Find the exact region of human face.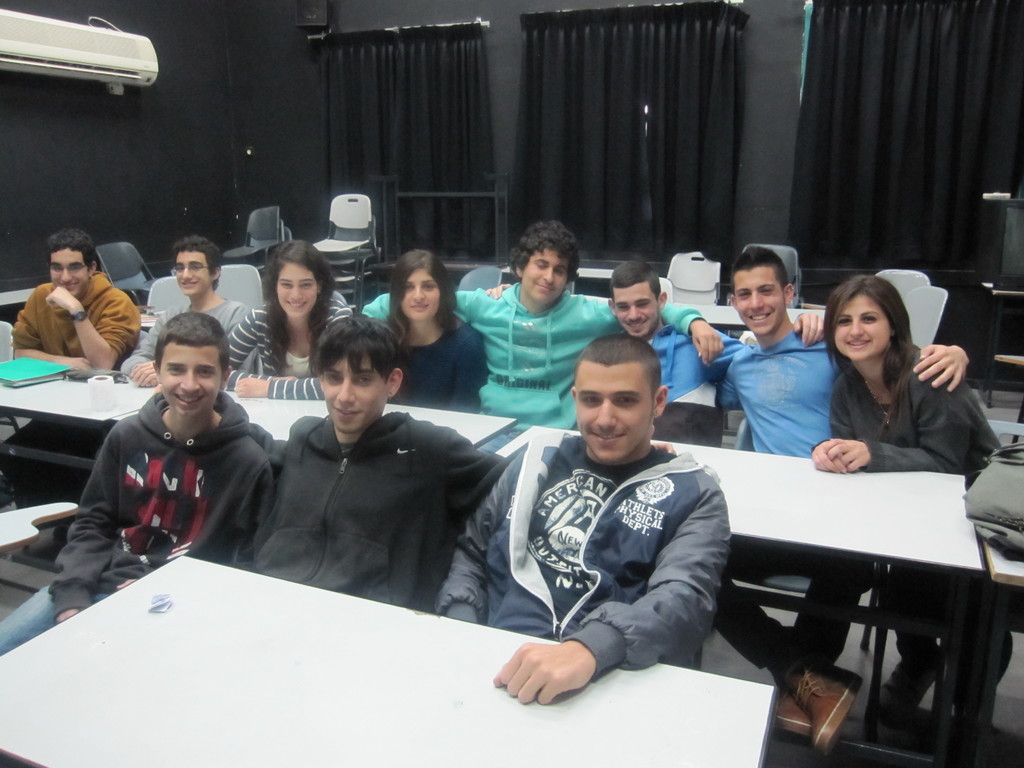
Exact region: <region>174, 252, 212, 292</region>.
